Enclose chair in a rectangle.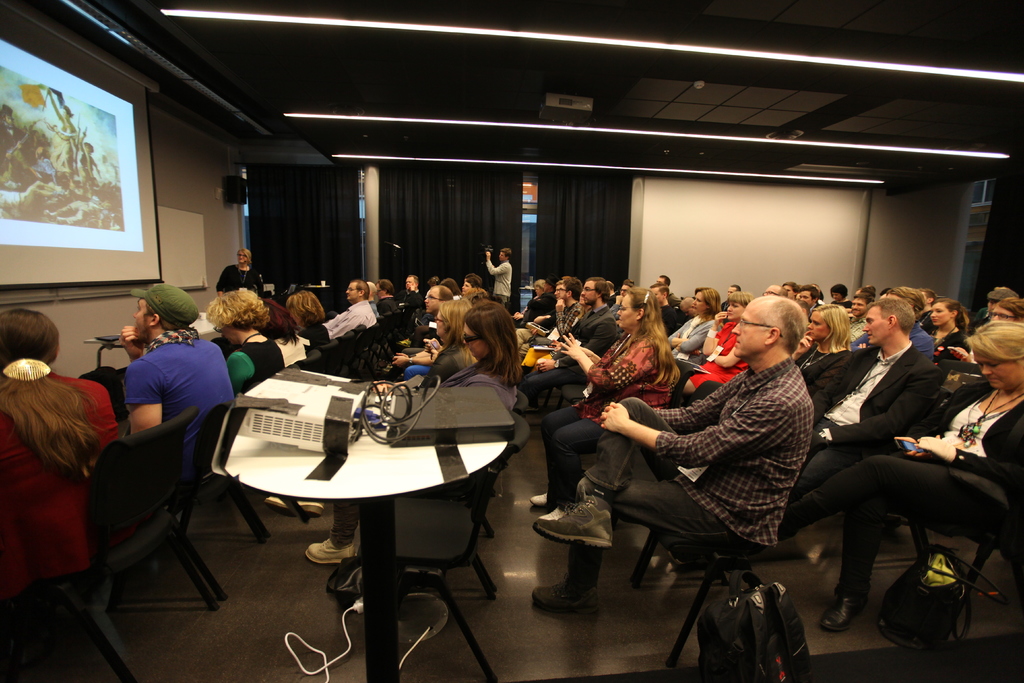
detection(231, 373, 301, 534).
